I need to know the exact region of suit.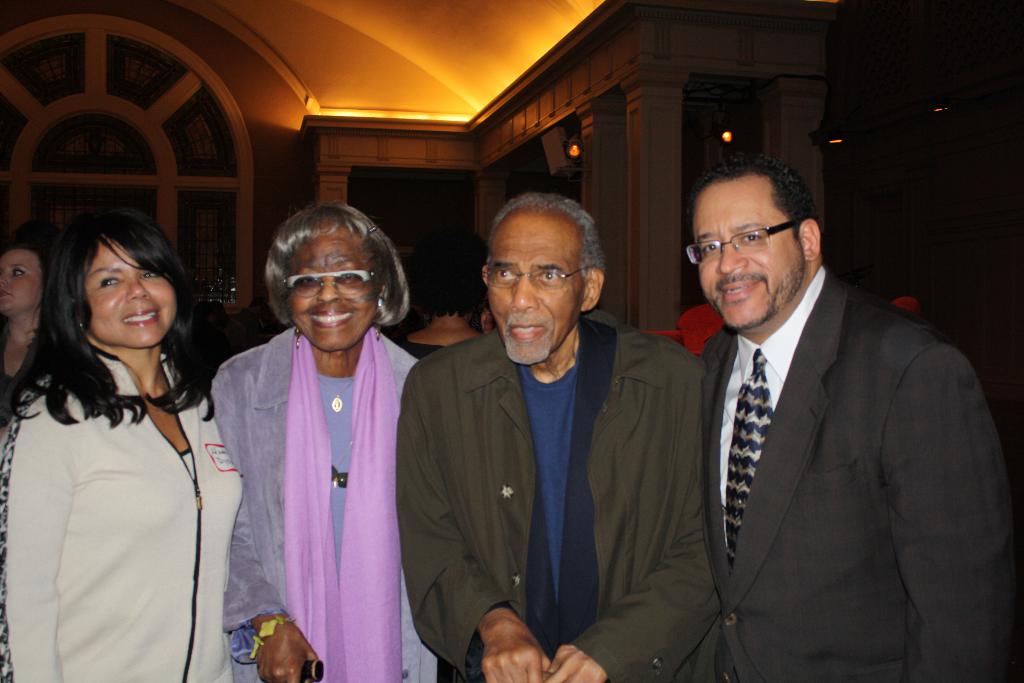
Region: 701,272,1023,682.
